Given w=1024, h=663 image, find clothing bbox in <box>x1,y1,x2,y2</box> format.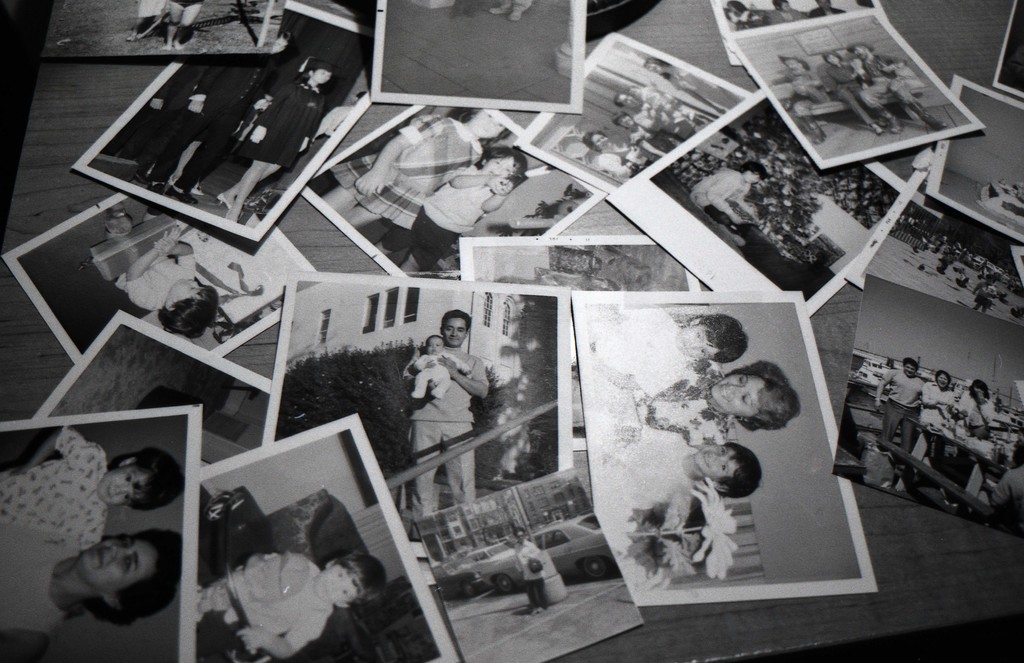
<box>409,179,489,276</box>.
